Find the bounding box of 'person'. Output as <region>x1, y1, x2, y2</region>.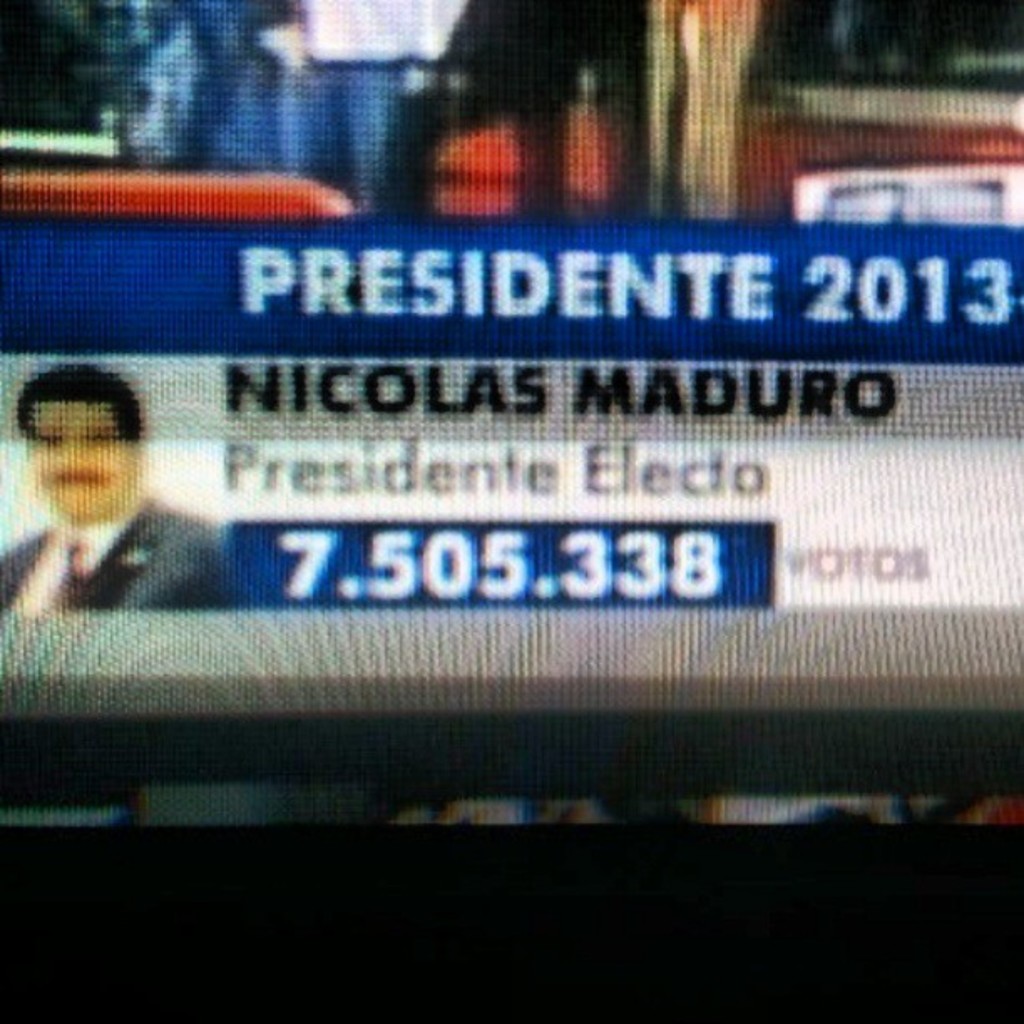
<region>2, 345, 176, 644</region>.
